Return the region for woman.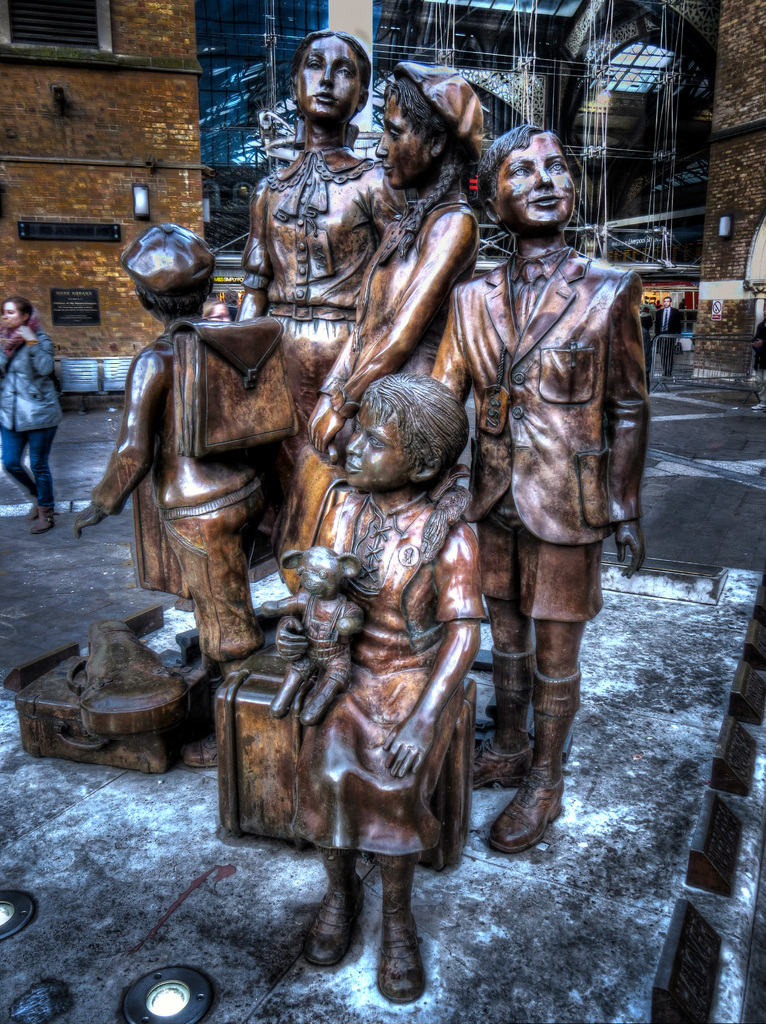
l=232, t=28, r=406, b=438.
